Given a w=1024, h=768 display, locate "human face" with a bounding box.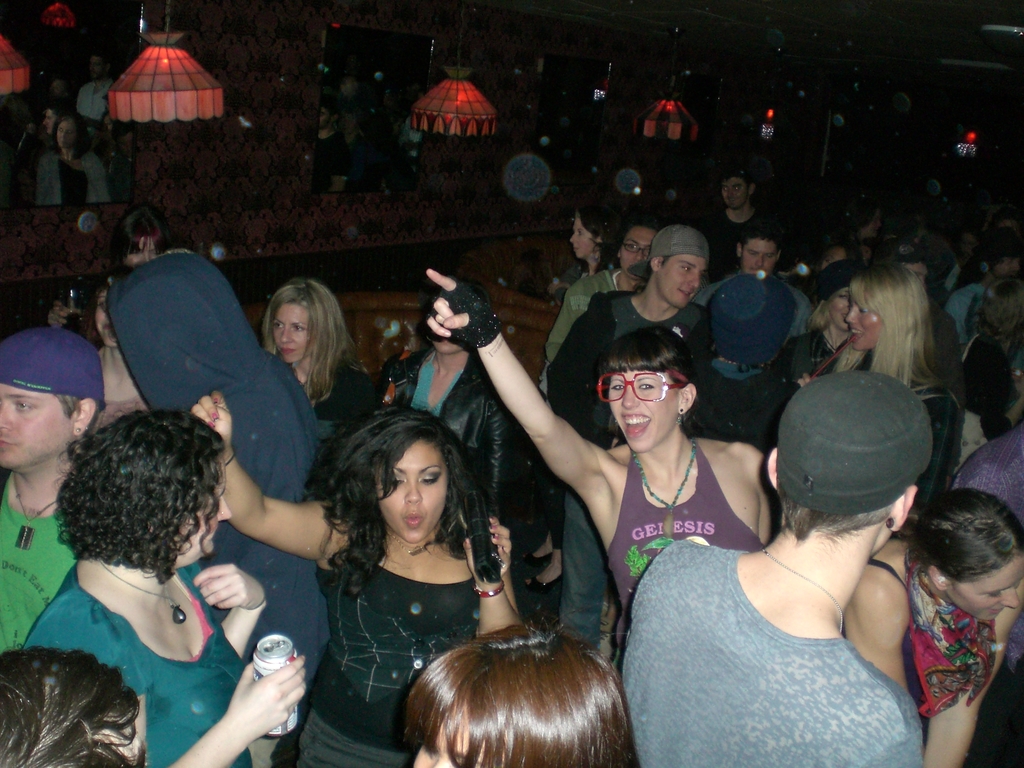
Located: <region>376, 442, 451, 545</region>.
